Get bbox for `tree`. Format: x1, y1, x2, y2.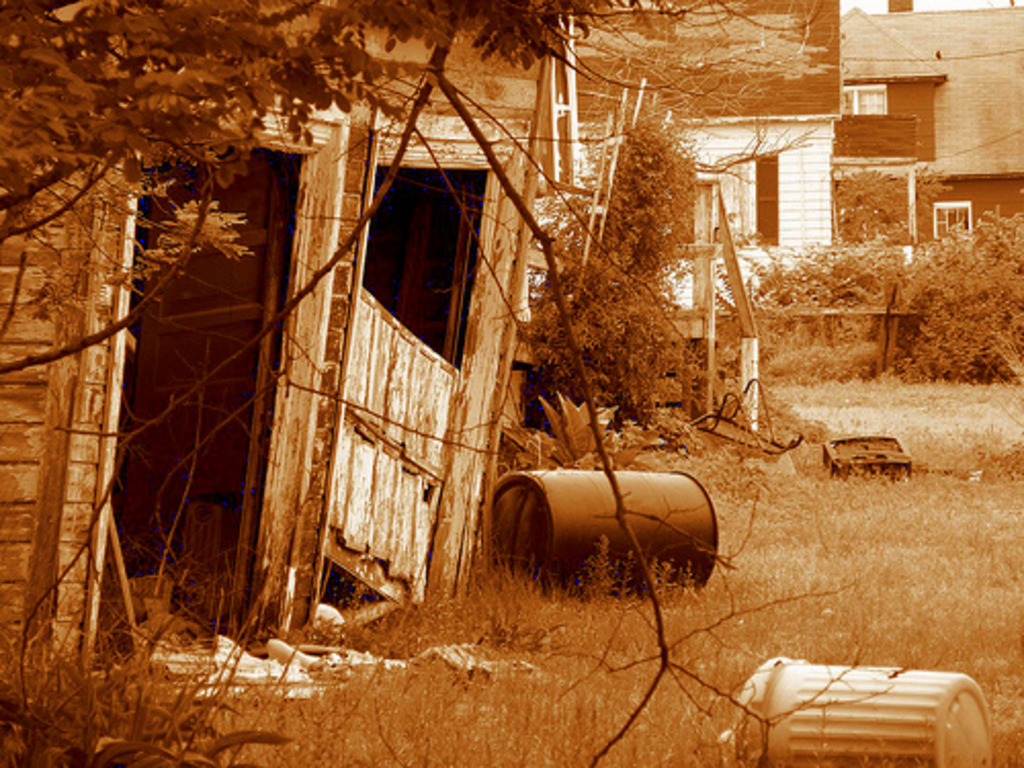
567, 0, 858, 133.
